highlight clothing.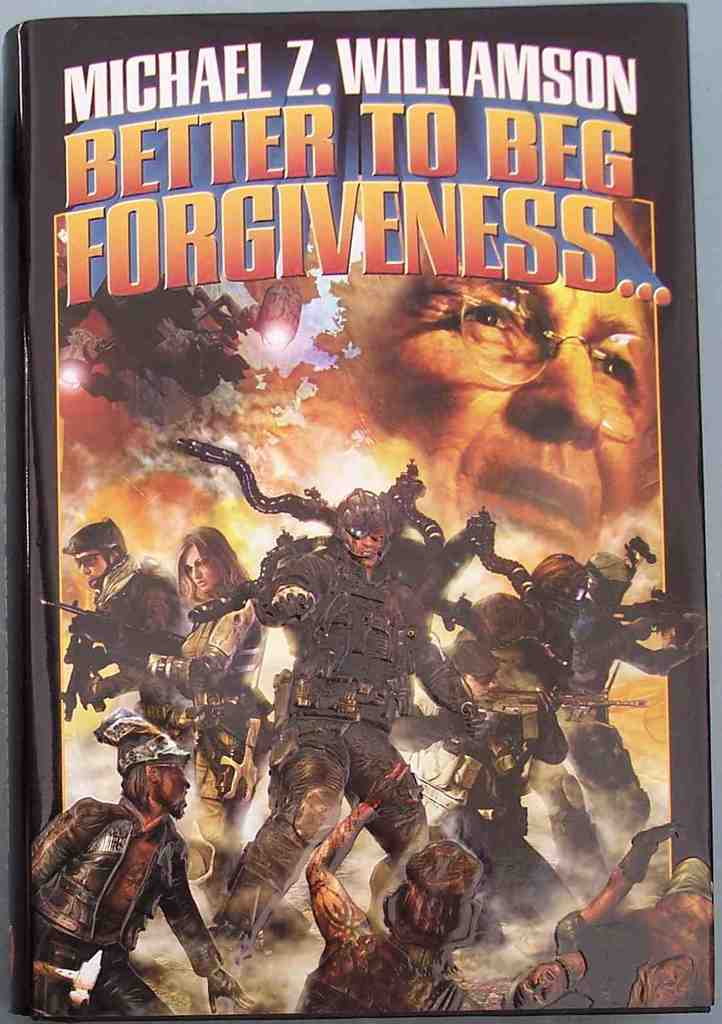
Highlighted region: BBox(34, 797, 223, 1023).
